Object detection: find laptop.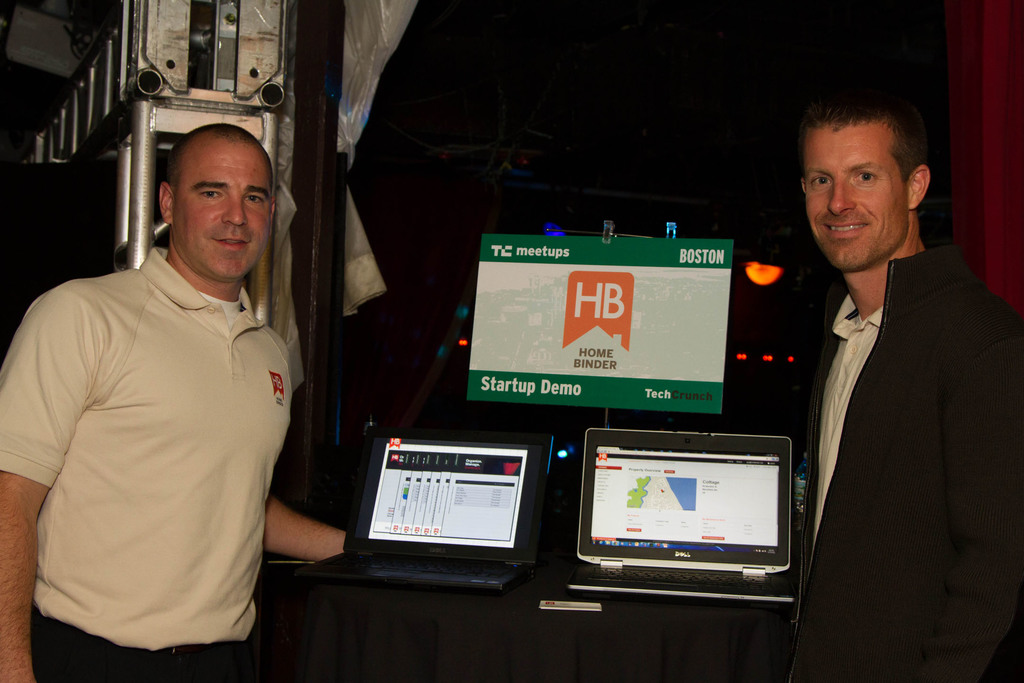
Rect(565, 425, 795, 603).
